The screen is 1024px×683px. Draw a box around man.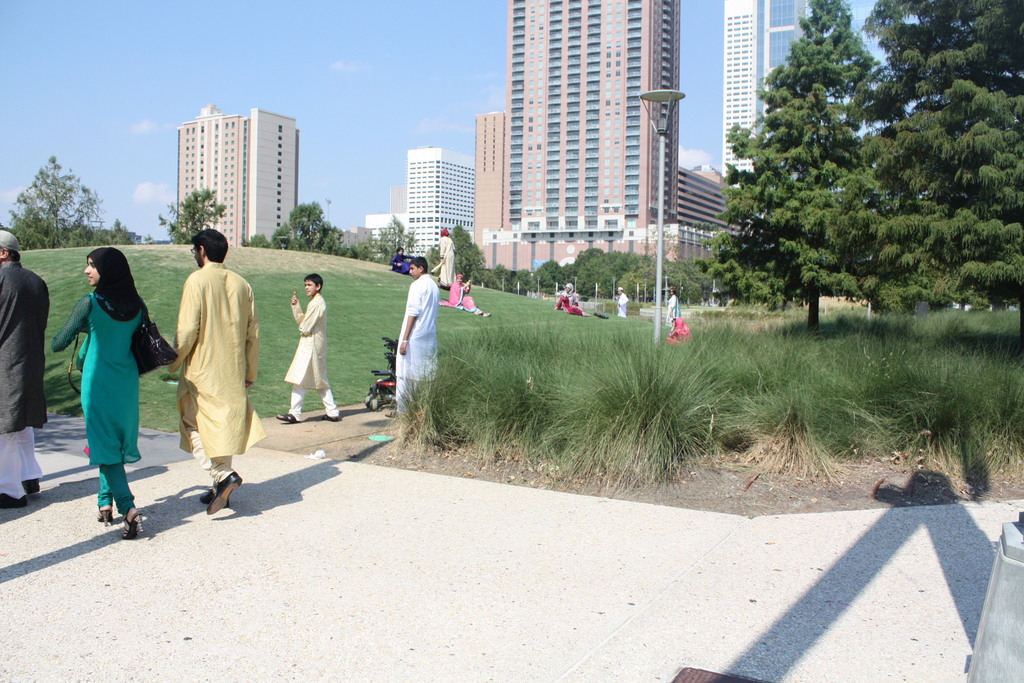
x1=394, y1=258, x2=438, y2=427.
